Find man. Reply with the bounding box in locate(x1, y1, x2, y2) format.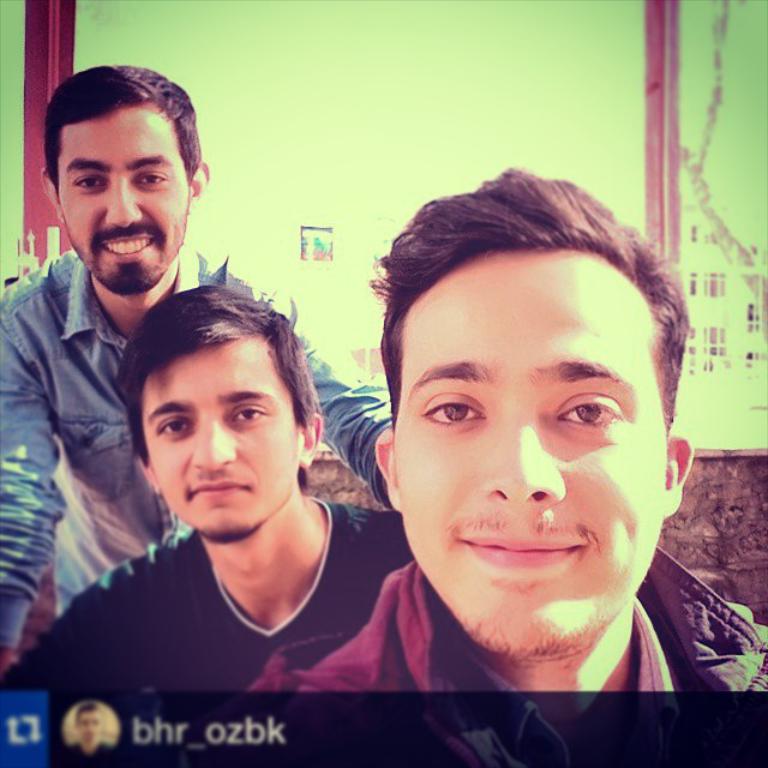
locate(244, 168, 767, 689).
